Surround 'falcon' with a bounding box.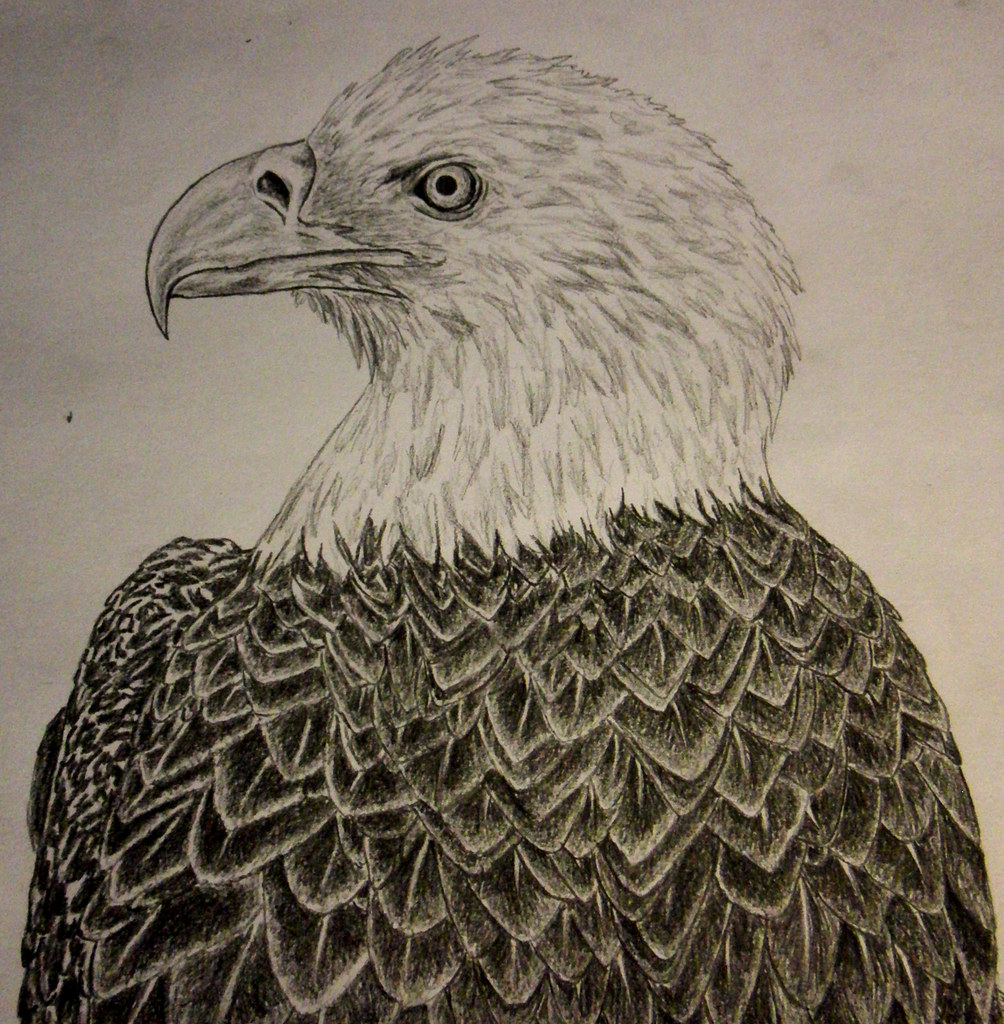
15 30 1003 1023.
